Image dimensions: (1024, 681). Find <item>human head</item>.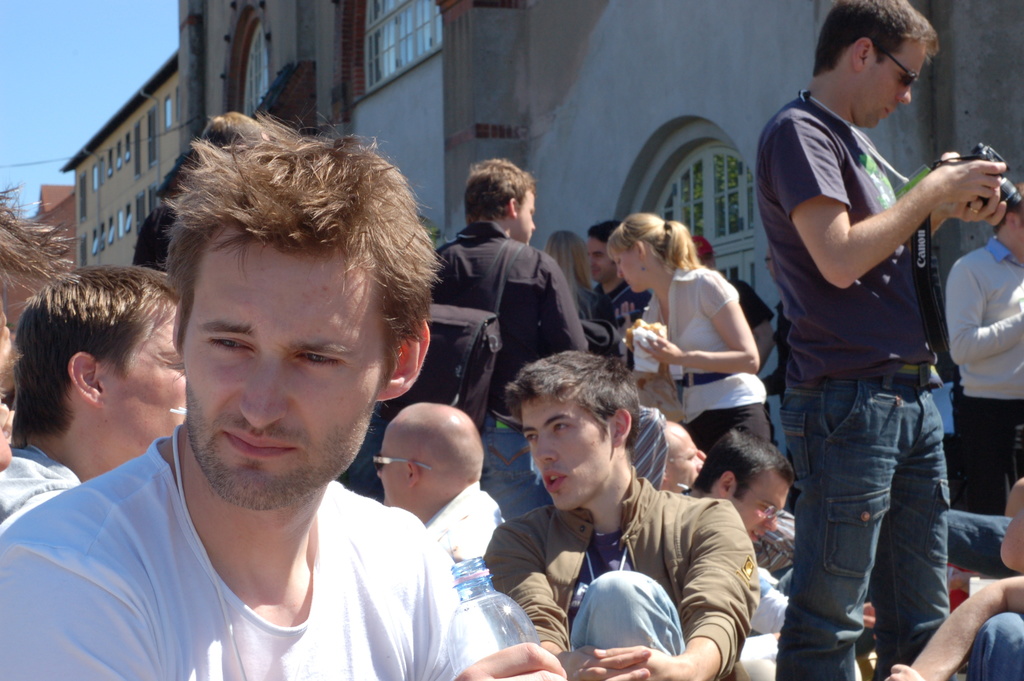
Rect(605, 211, 669, 293).
